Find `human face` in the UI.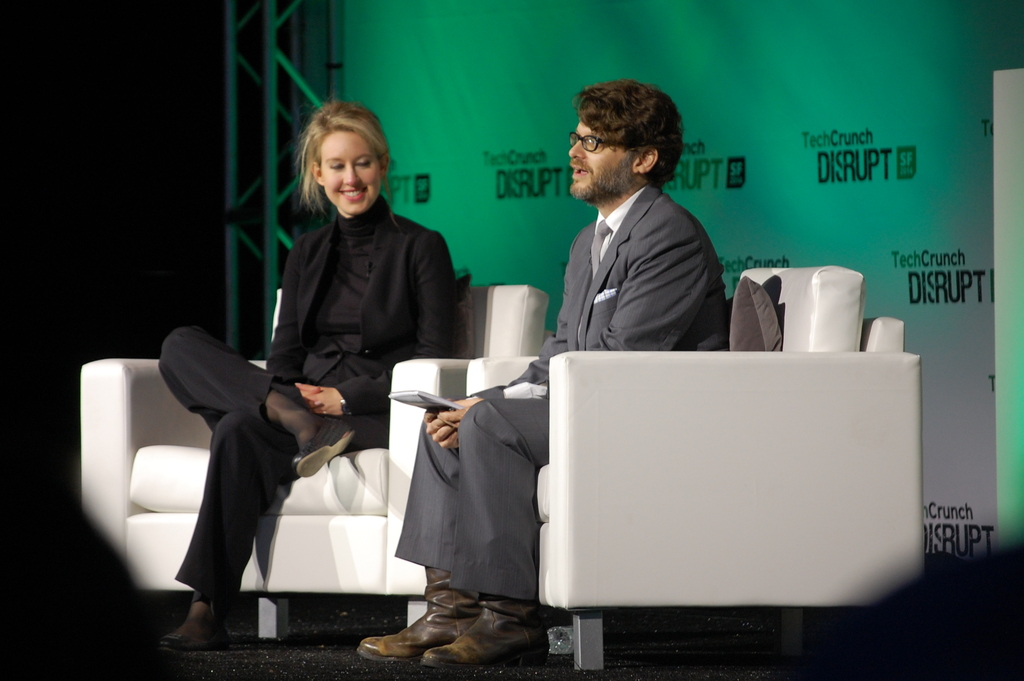
UI element at 565/115/624/203.
